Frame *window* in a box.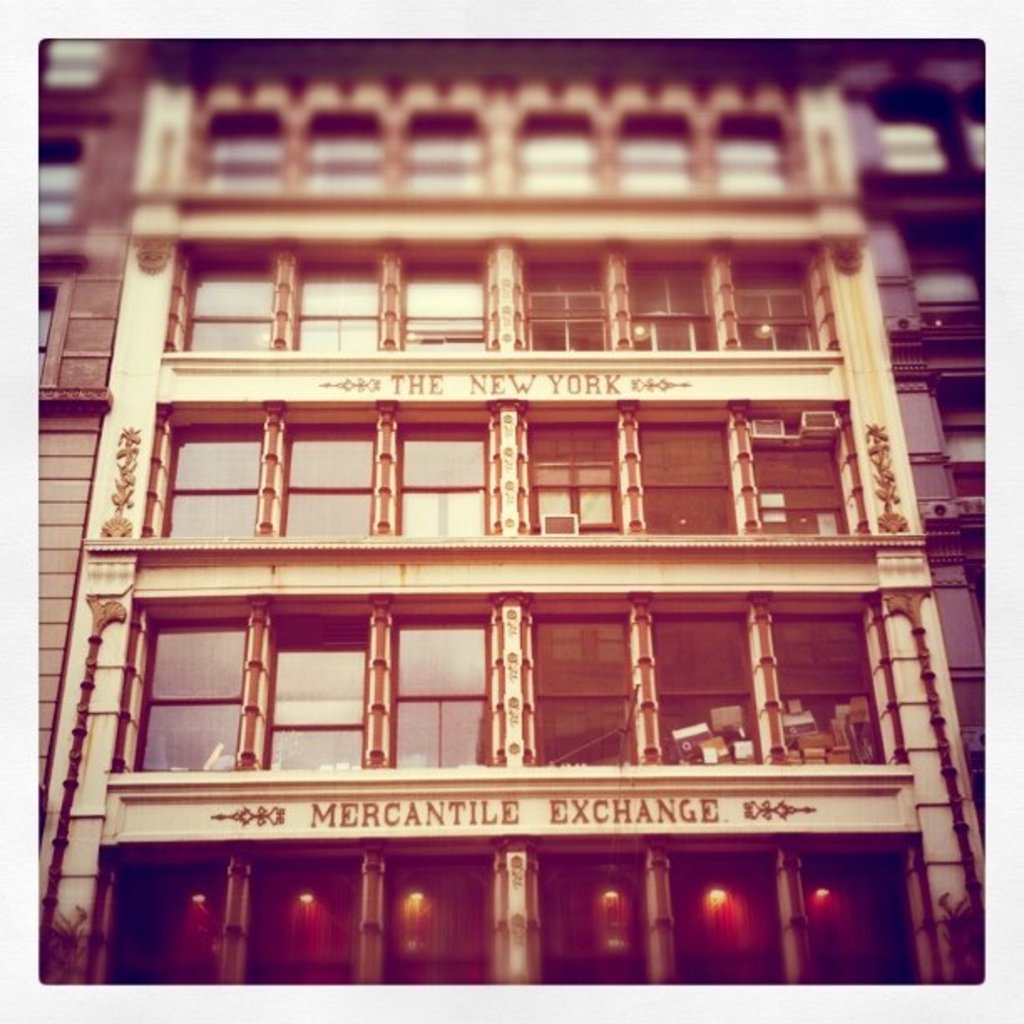
535 843 915 987.
